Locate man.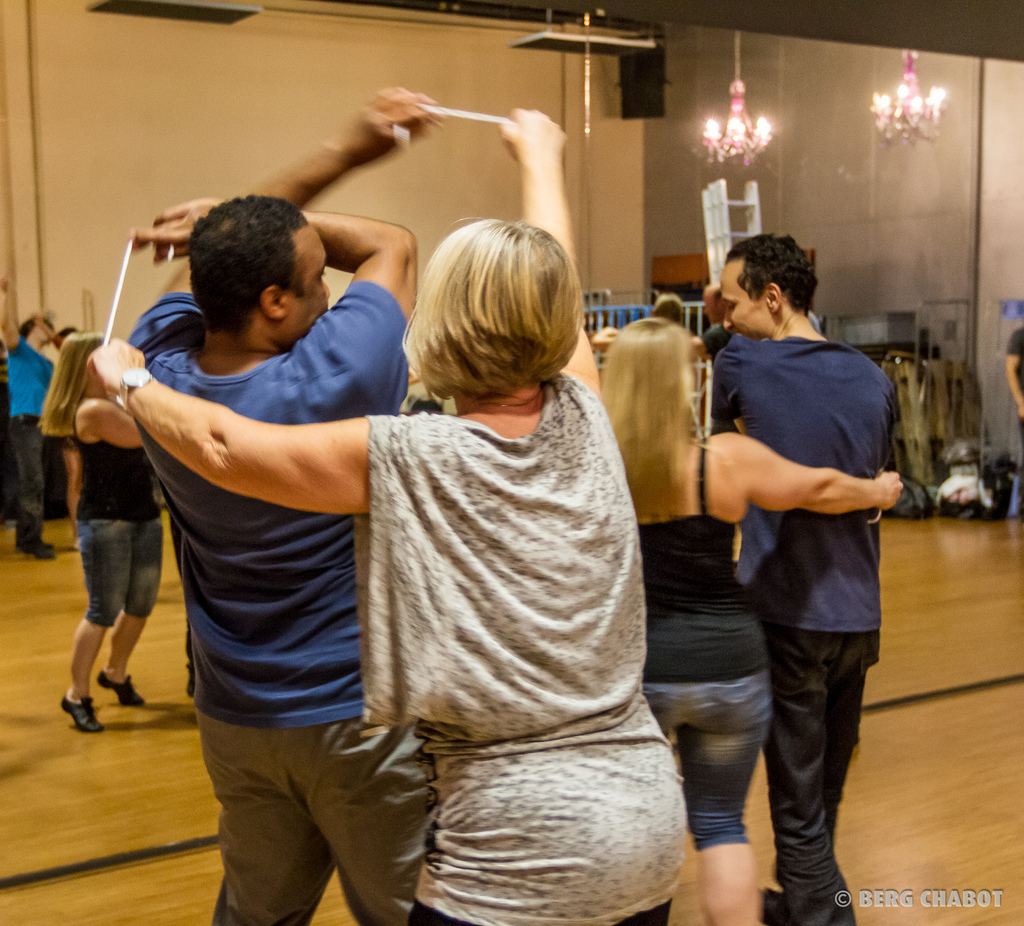
Bounding box: (1004, 325, 1023, 519).
